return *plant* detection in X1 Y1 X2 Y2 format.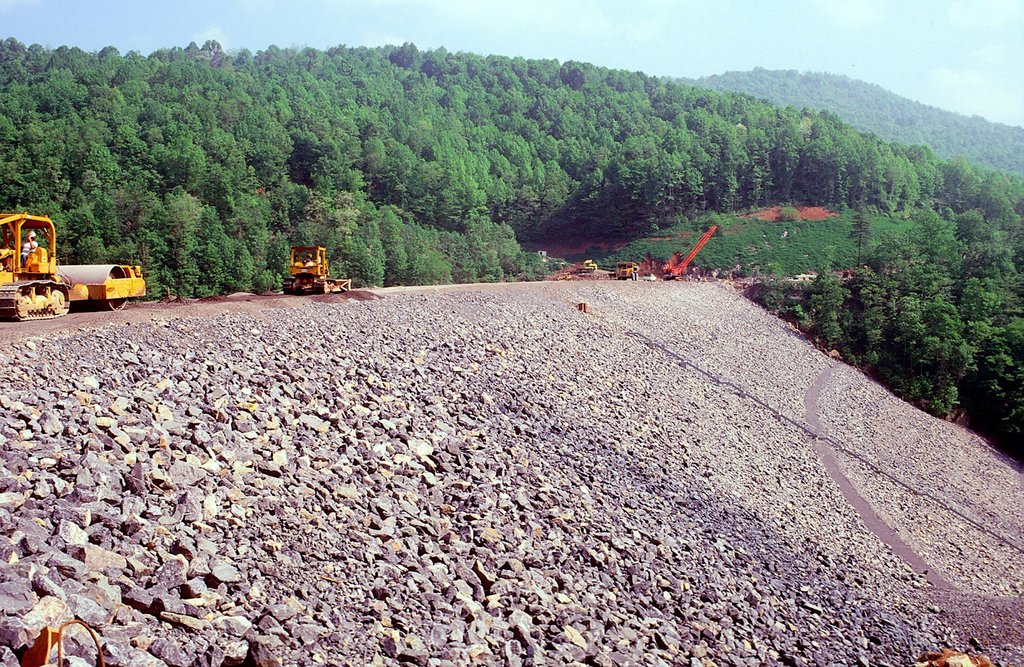
740 270 804 315.
